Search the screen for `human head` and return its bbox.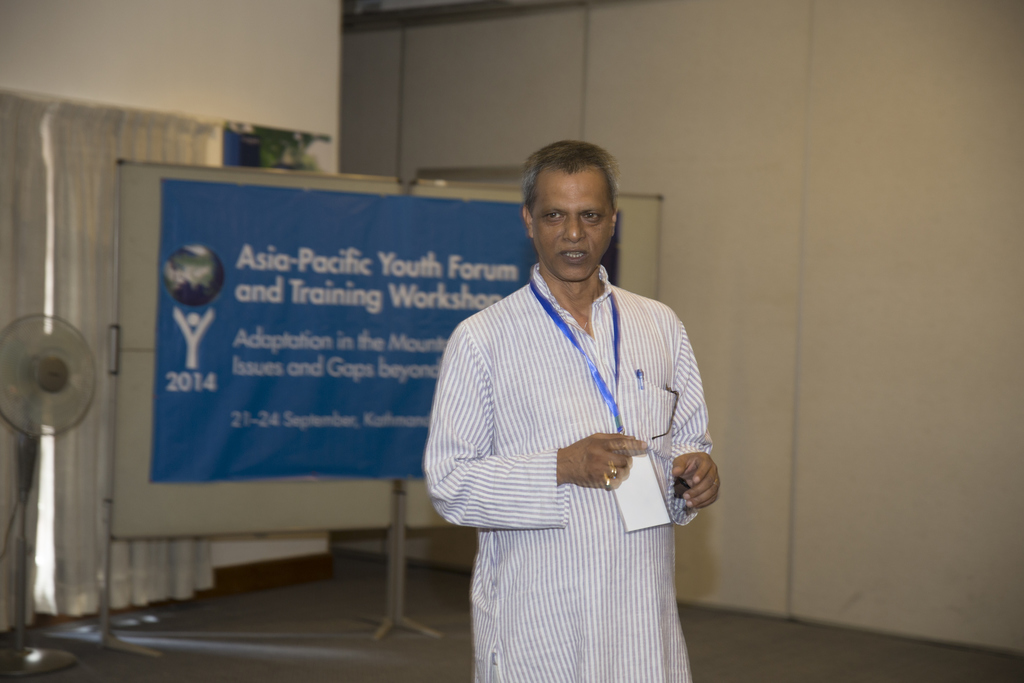
Found: locate(510, 135, 639, 288).
